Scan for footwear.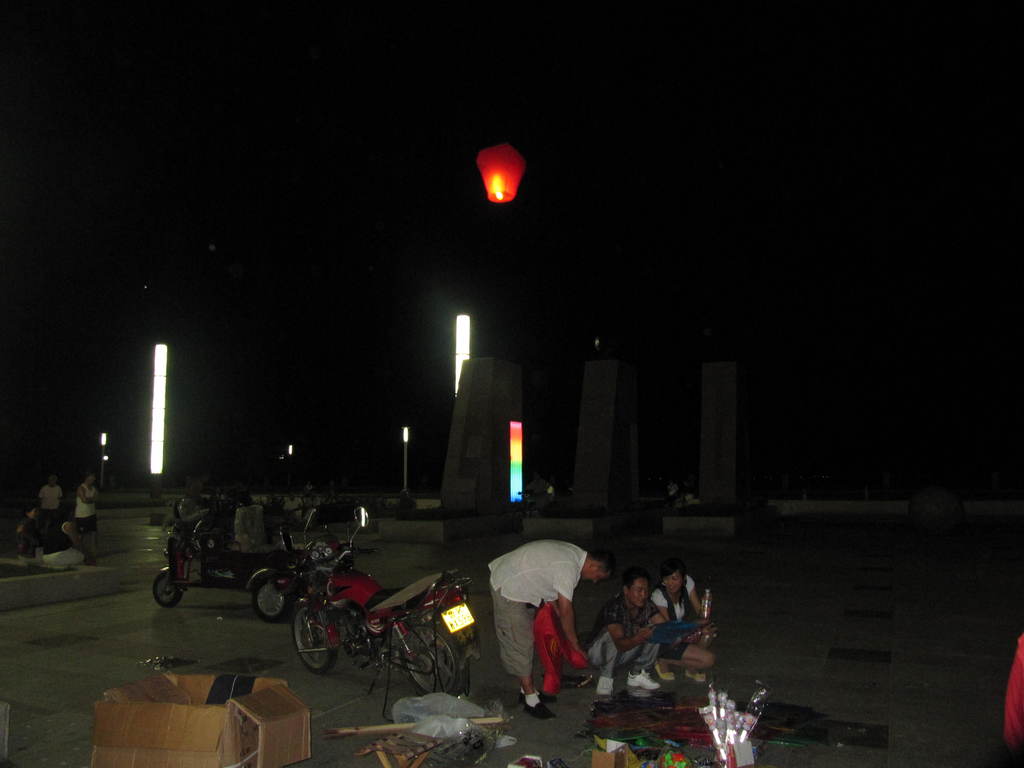
Scan result: <bbox>520, 691, 561, 724</bbox>.
